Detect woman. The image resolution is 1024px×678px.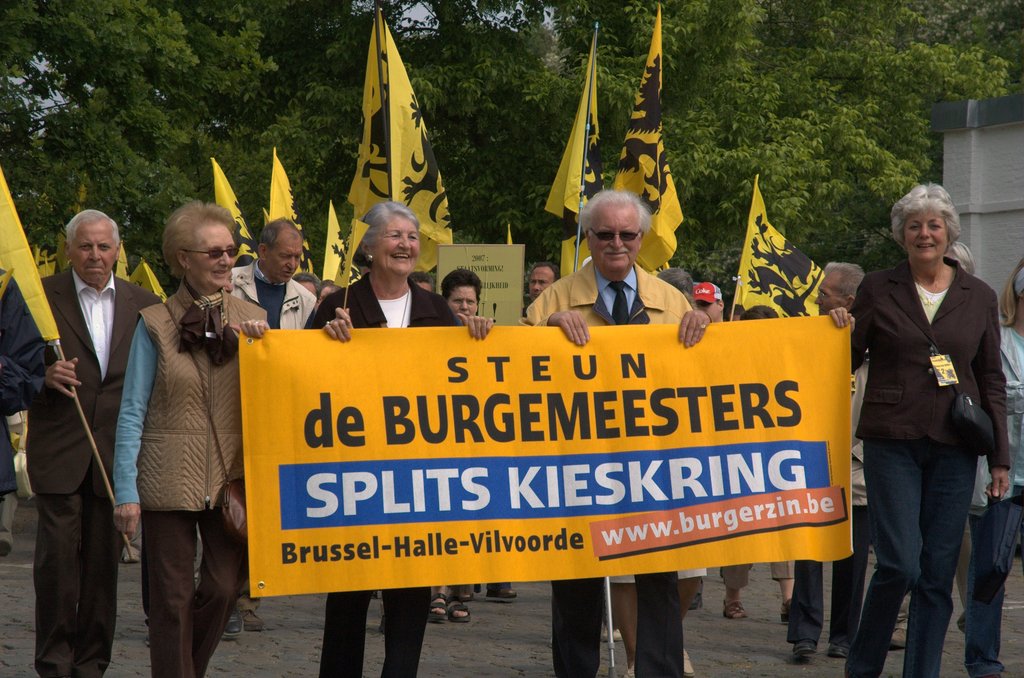
box(99, 183, 244, 677).
